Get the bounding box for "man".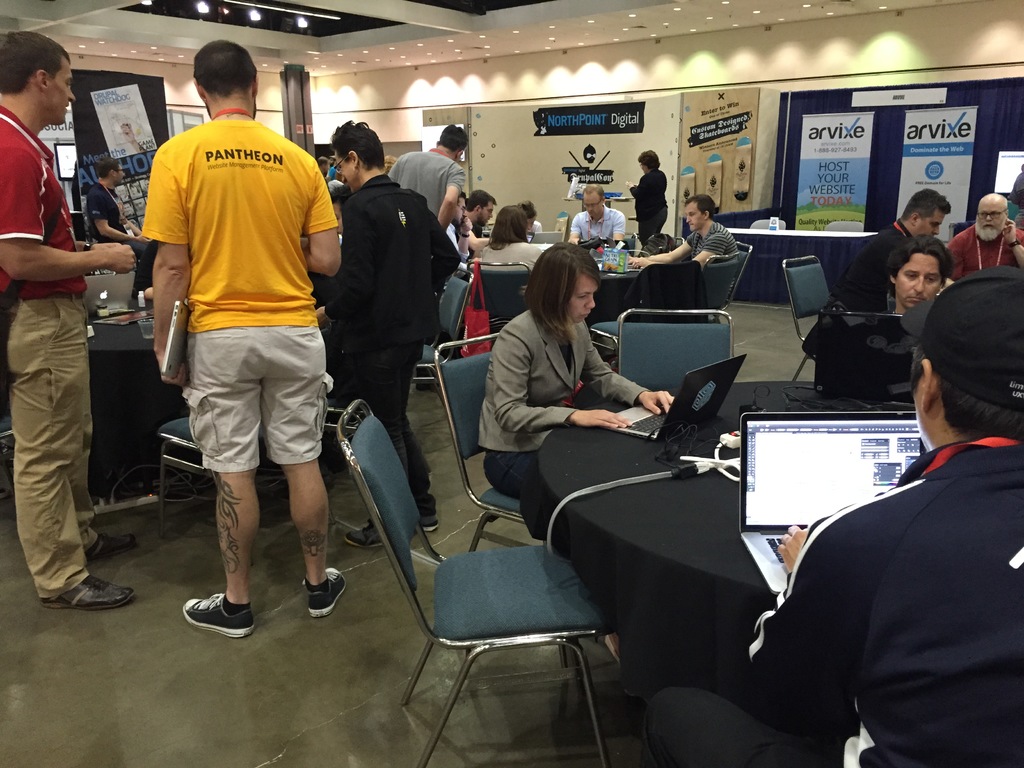
<region>943, 189, 1022, 283</region>.
